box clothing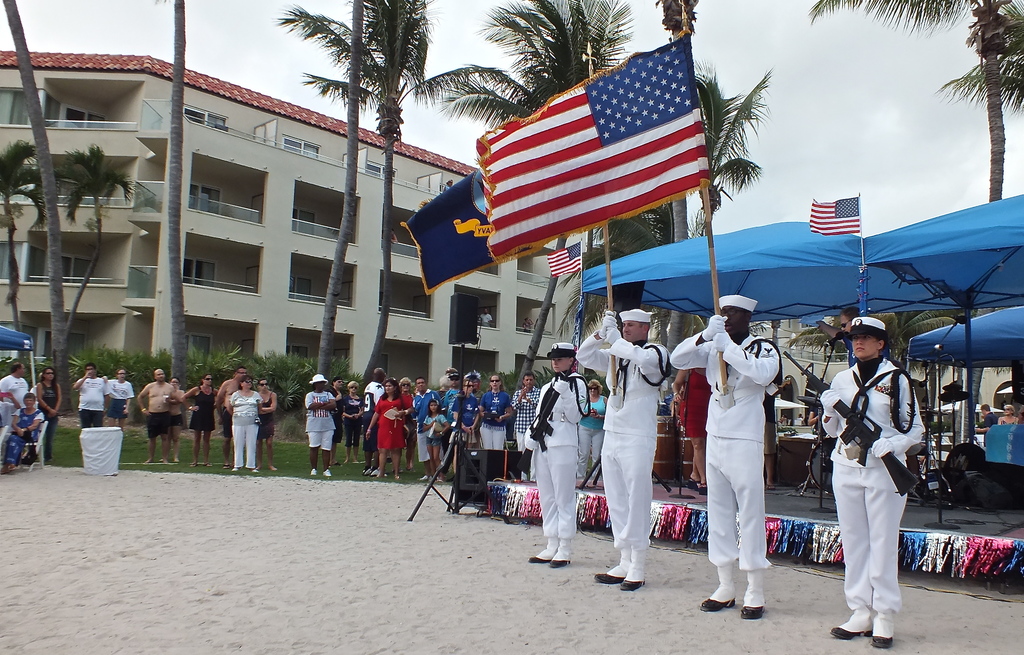
left=477, top=311, right=493, bottom=328
